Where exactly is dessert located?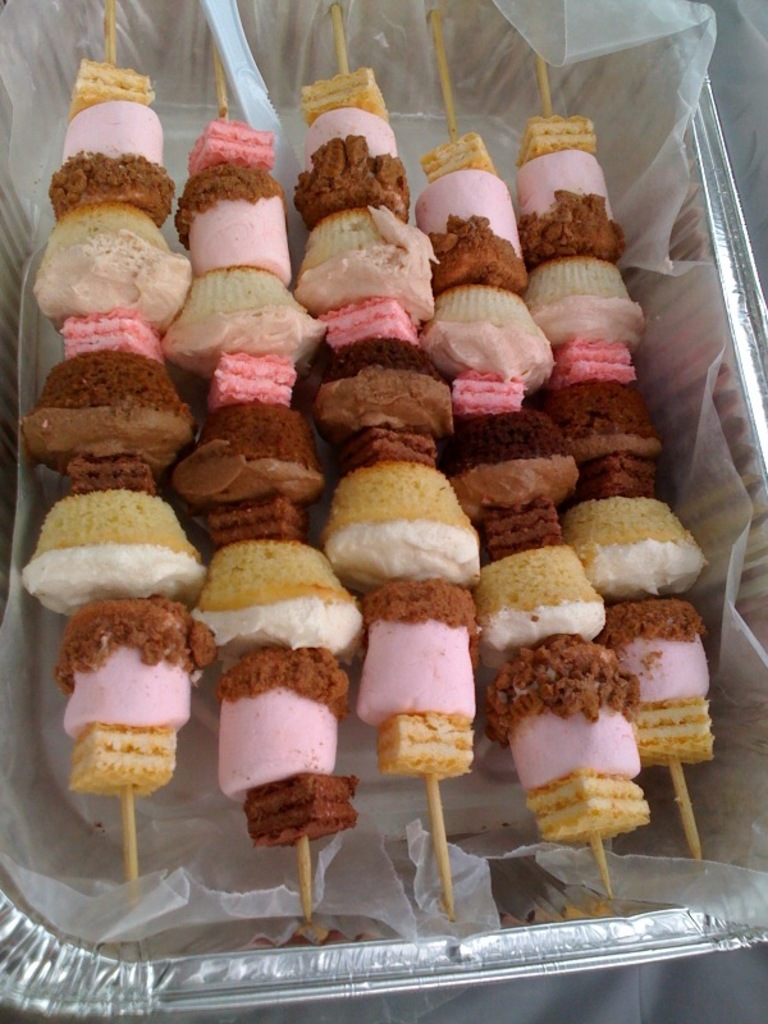
Its bounding box is bbox=[61, 95, 169, 161].
